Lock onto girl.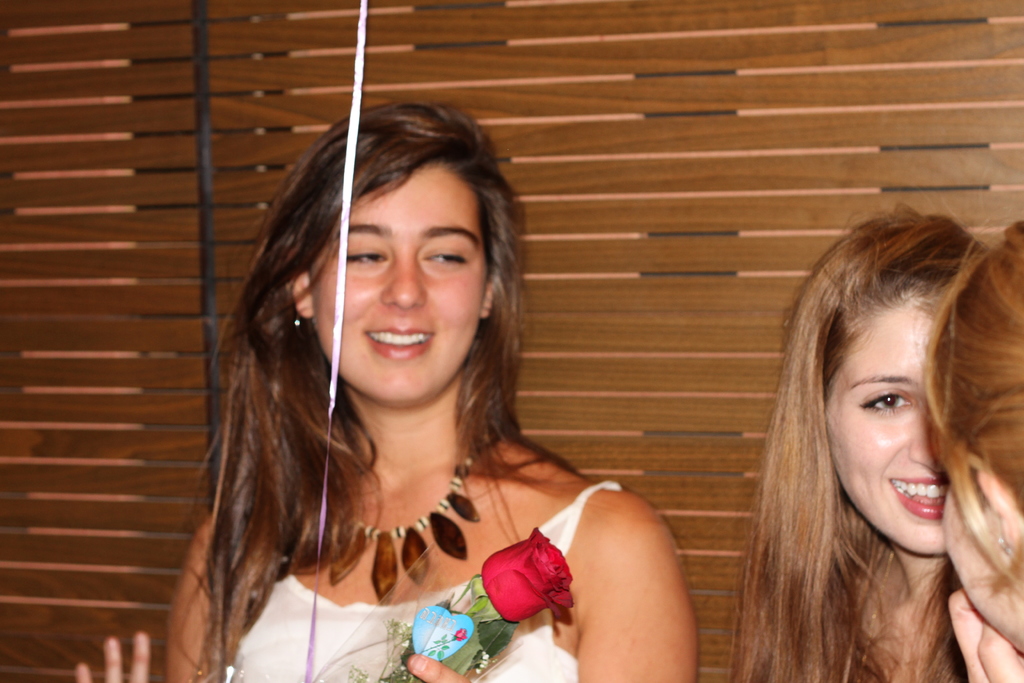
Locked: select_region(728, 200, 987, 682).
